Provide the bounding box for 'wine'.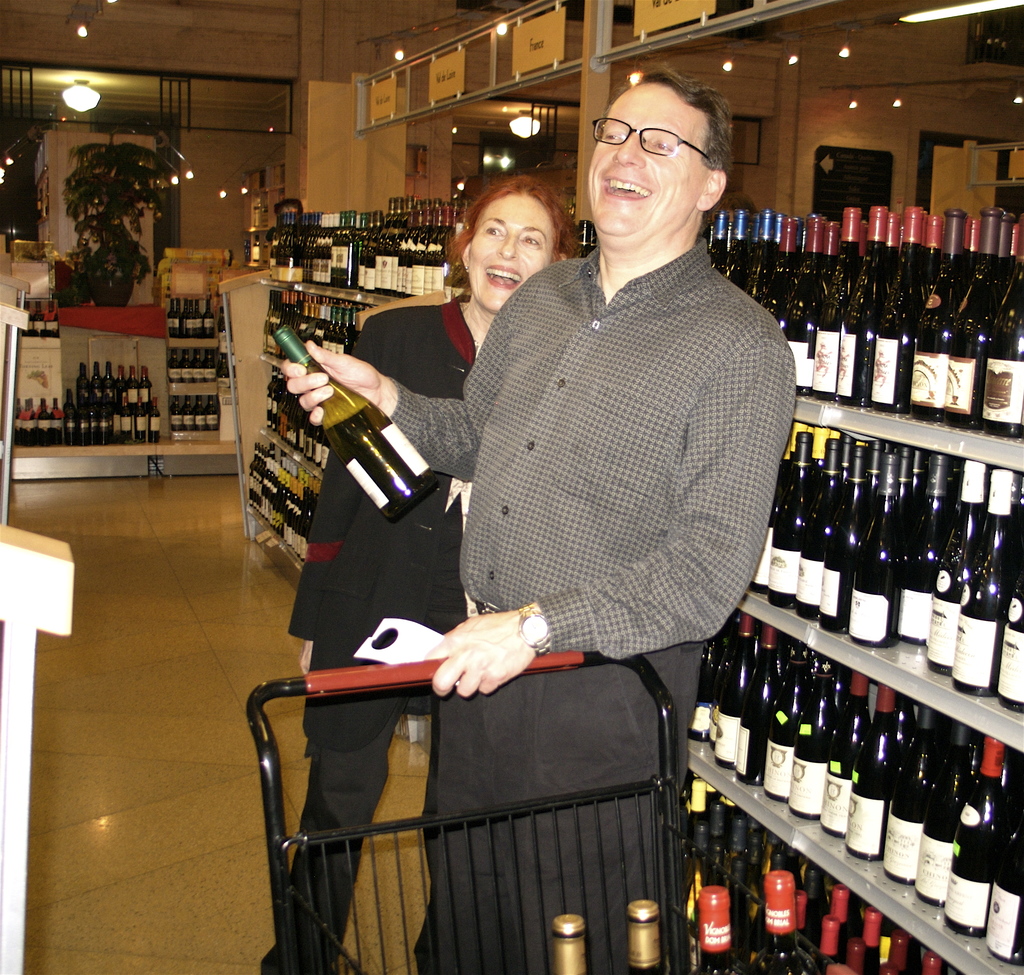
l=271, t=326, r=438, b=523.
